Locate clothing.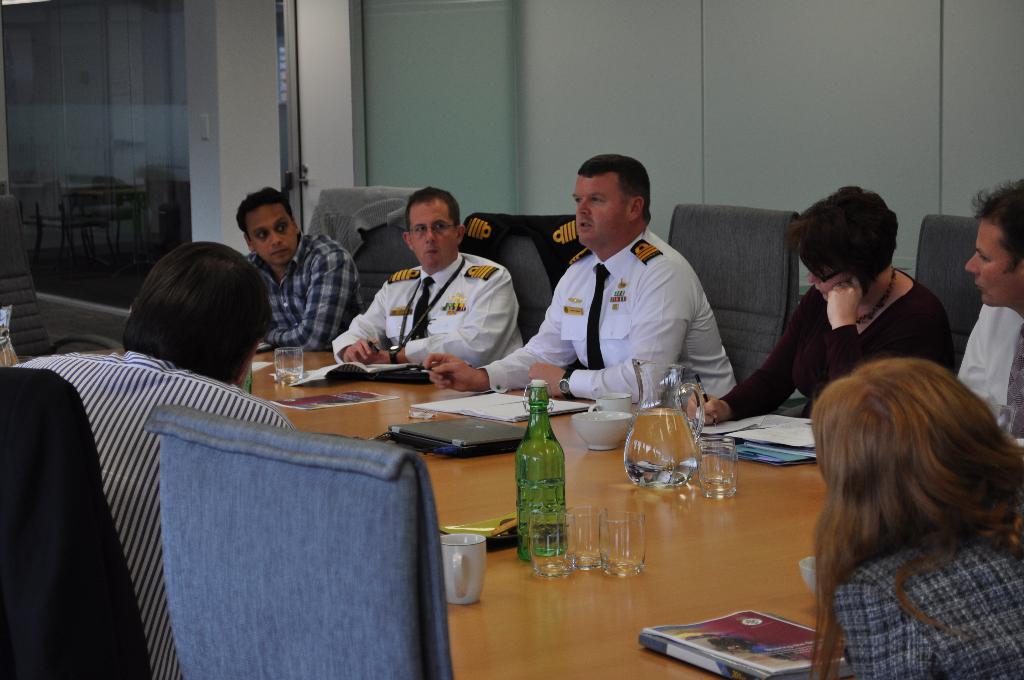
Bounding box: box(959, 307, 1023, 436).
